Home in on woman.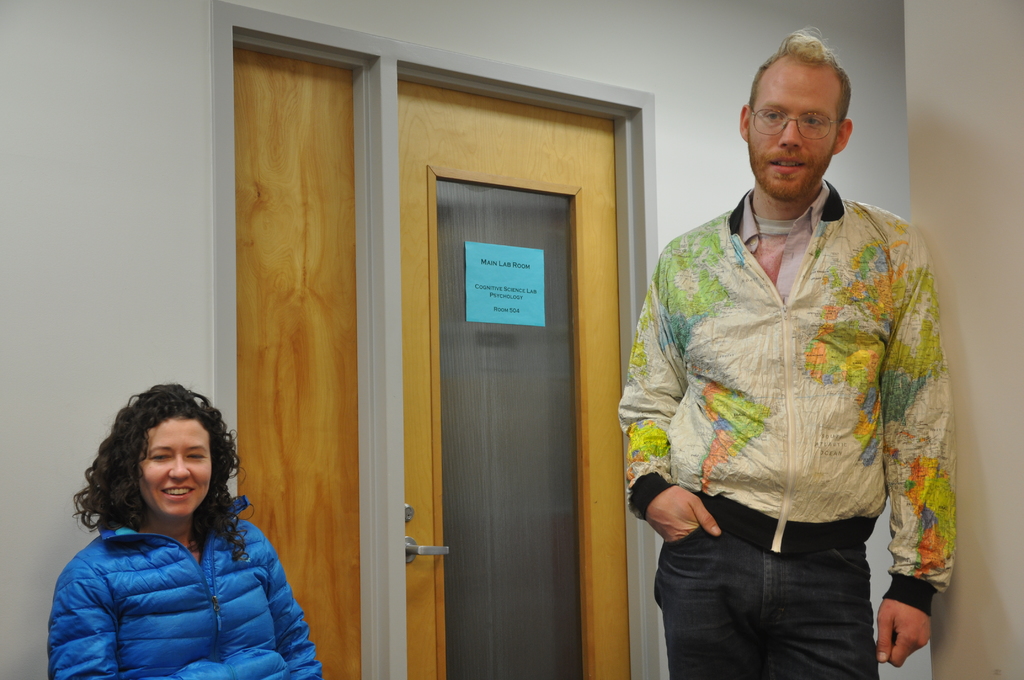
Homed in at bbox(36, 377, 316, 679).
